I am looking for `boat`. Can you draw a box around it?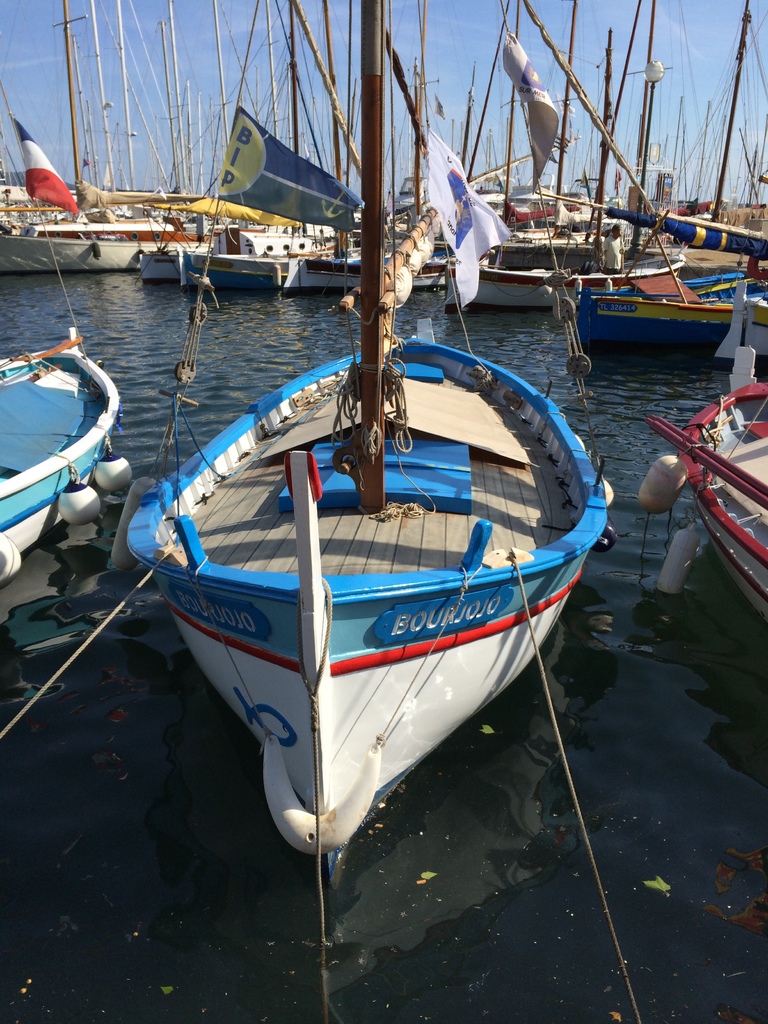
Sure, the bounding box is x1=667 y1=375 x2=767 y2=623.
